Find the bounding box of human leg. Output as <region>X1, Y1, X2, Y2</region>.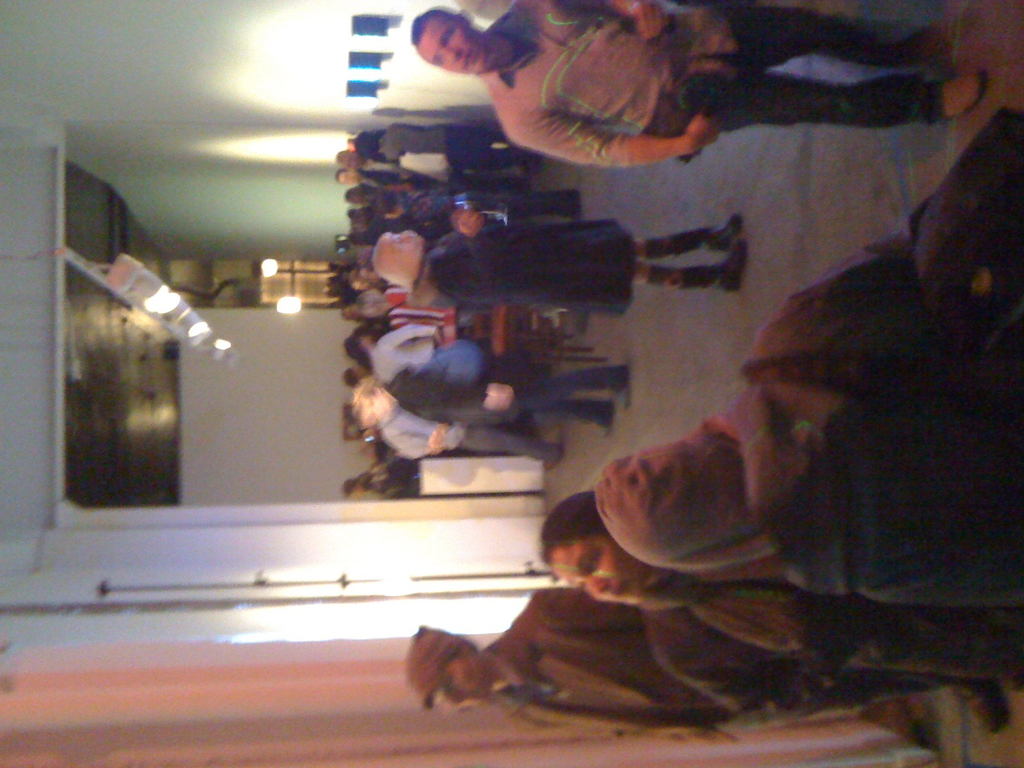
<region>625, 219, 736, 256</region>.
